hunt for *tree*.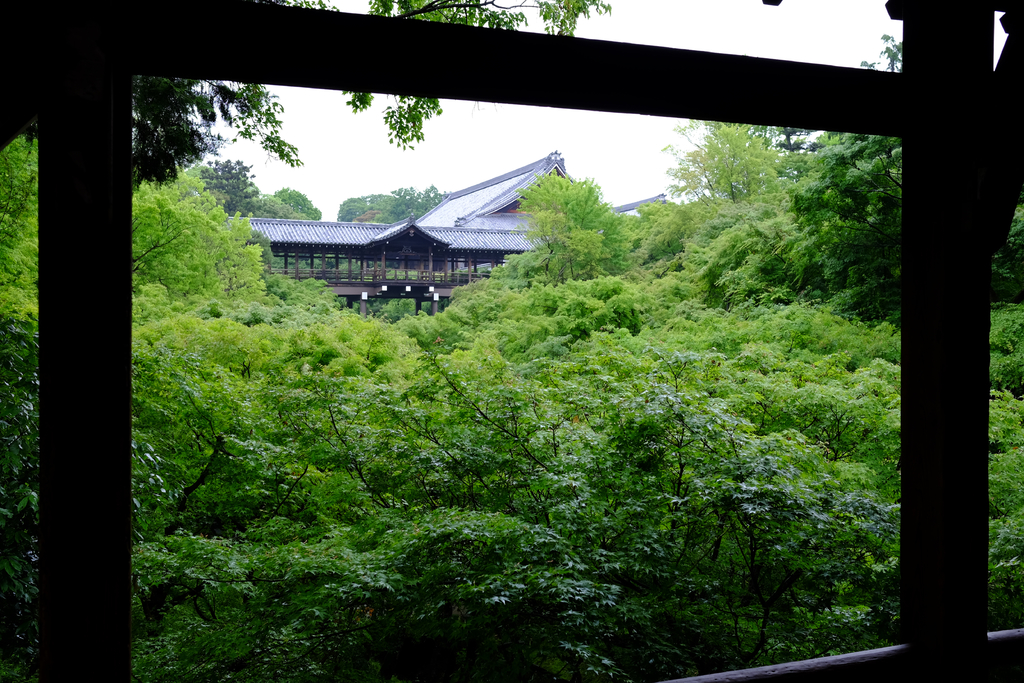
Hunted down at bbox(0, 150, 58, 347).
